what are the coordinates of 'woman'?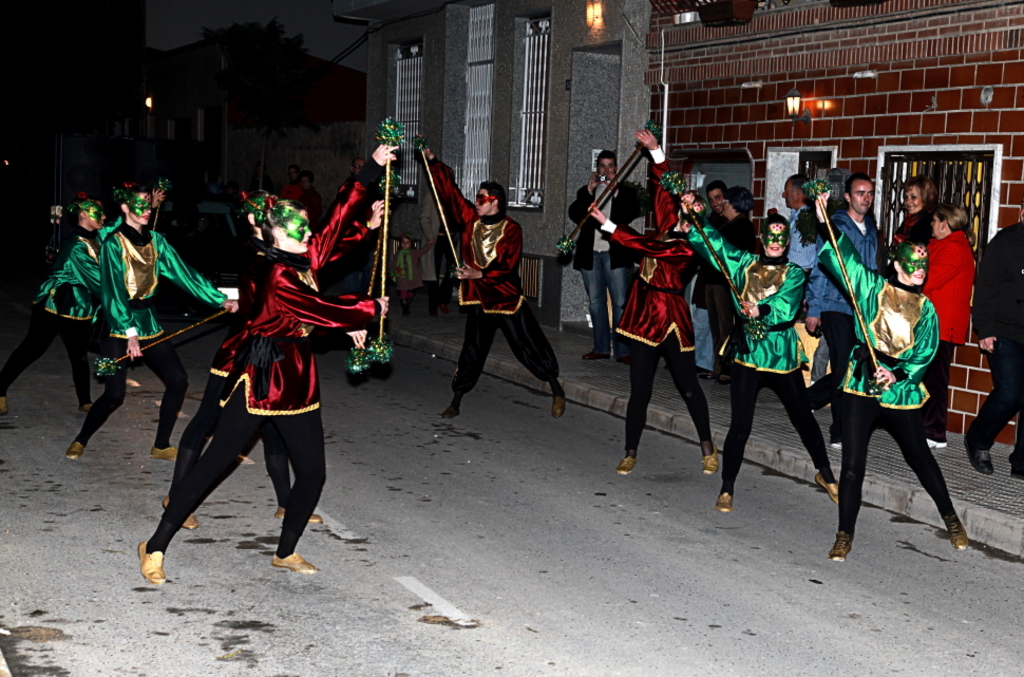
{"x1": 587, "y1": 127, "x2": 719, "y2": 476}.
